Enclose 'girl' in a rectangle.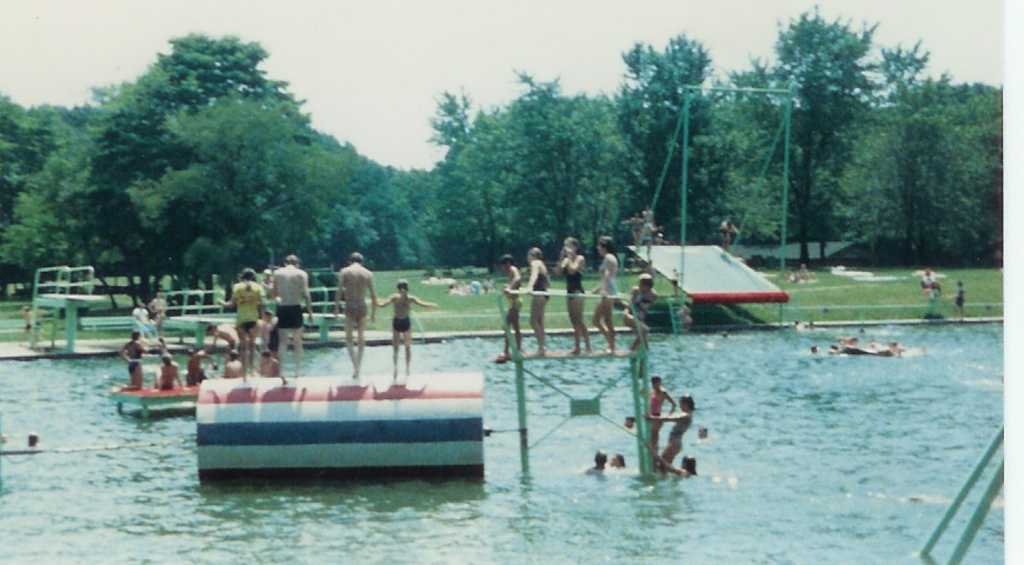
rect(525, 245, 550, 346).
